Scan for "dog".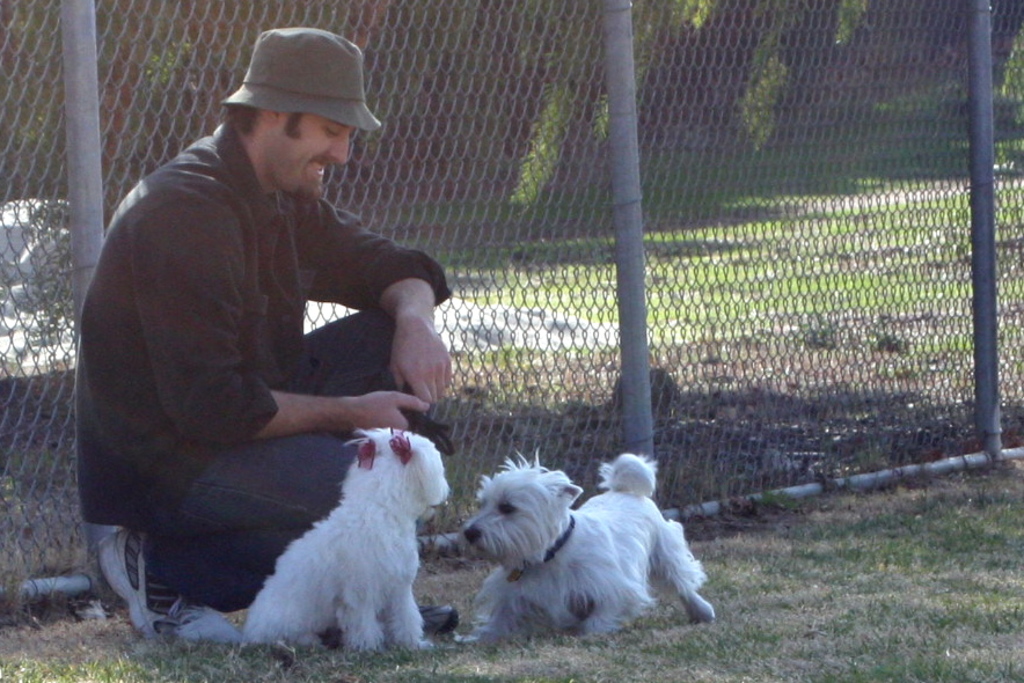
Scan result: 175, 419, 455, 667.
